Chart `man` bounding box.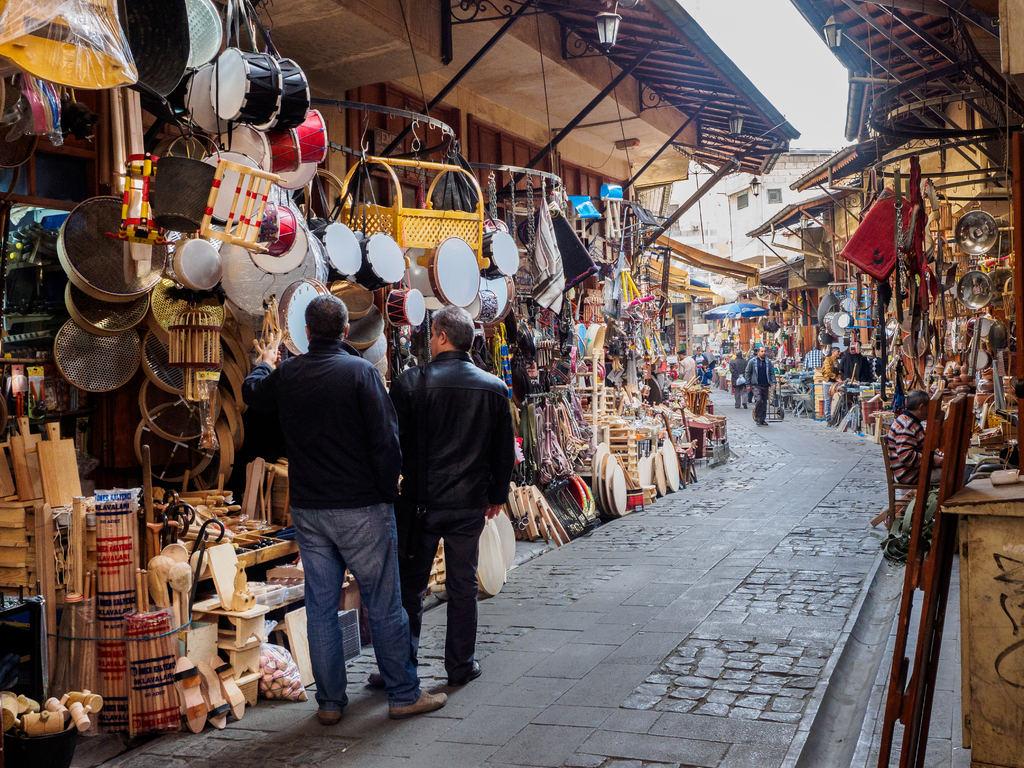
Charted: <bbox>729, 349, 749, 407</bbox>.
